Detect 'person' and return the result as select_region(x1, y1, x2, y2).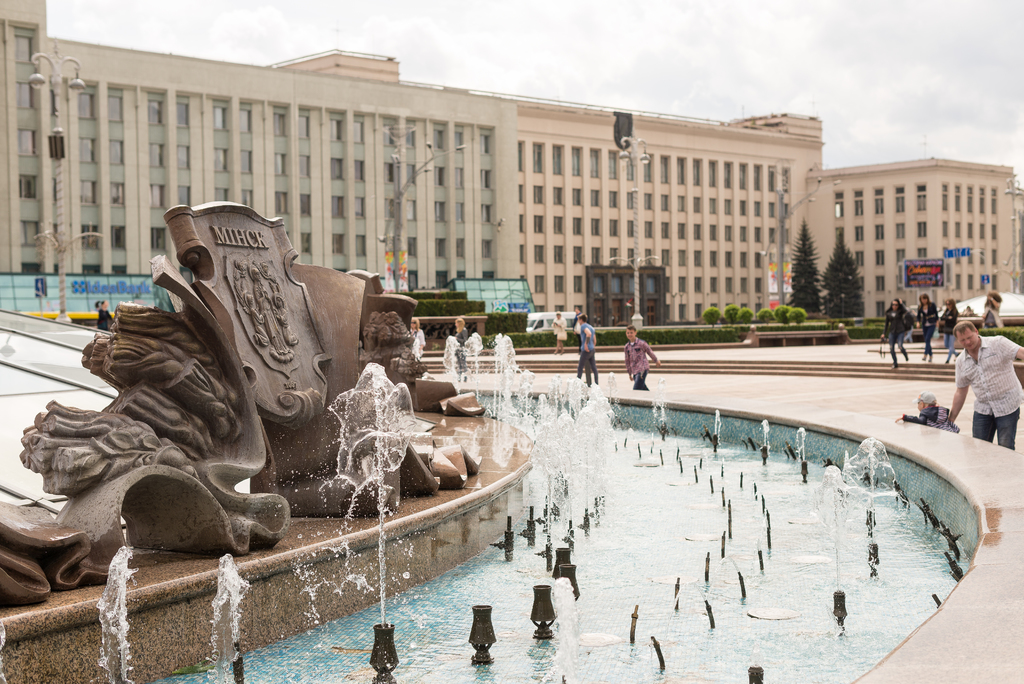
select_region(411, 318, 427, 363).
